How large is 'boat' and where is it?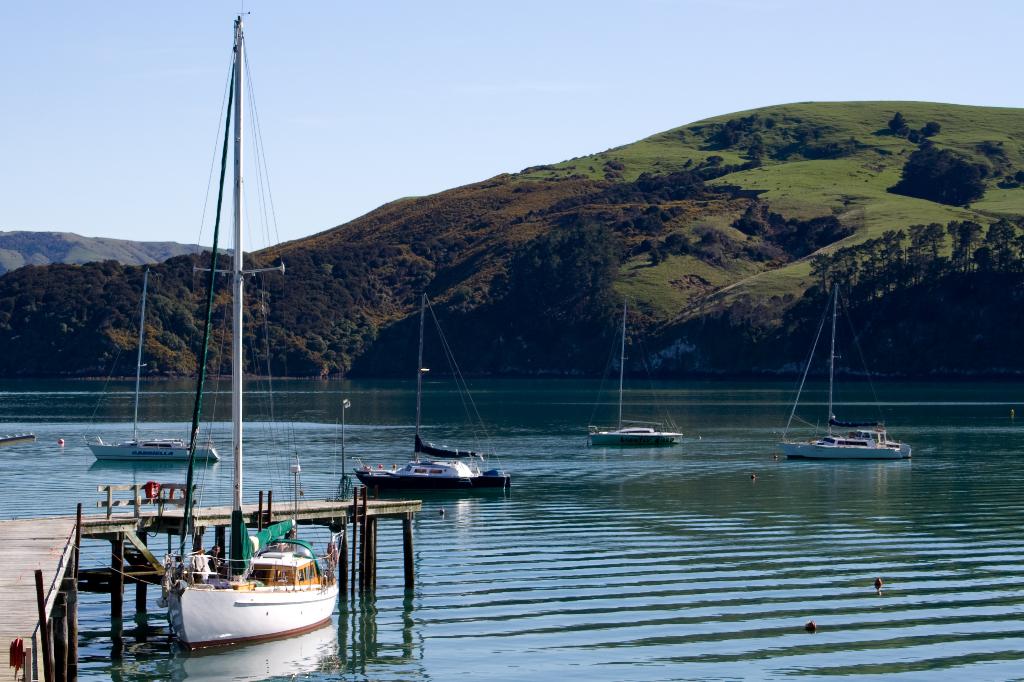
Bounding box: crop(584, 299, 680, 448).
